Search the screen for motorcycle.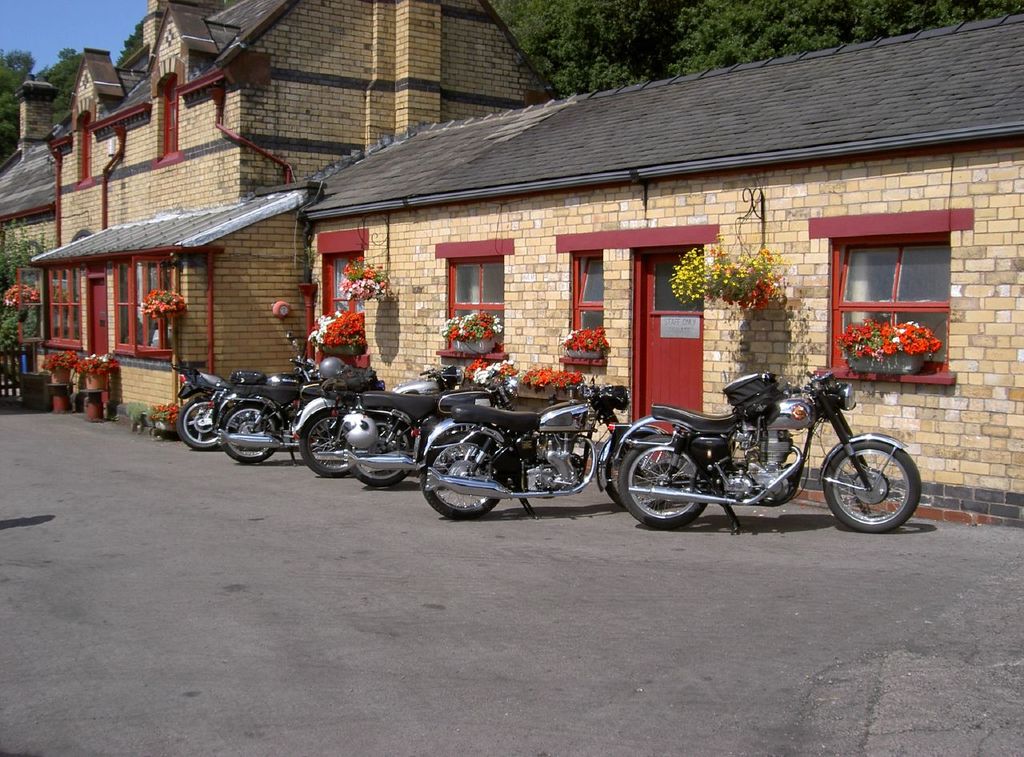
Found at 407, 375, 678, 517.
